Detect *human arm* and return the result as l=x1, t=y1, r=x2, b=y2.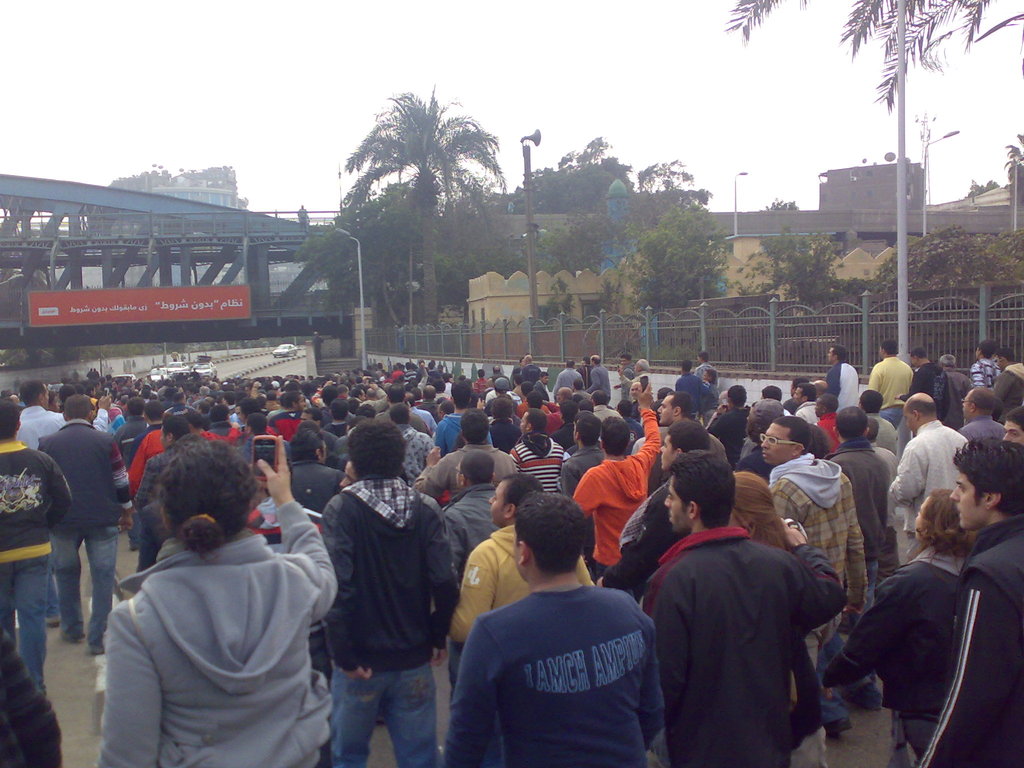
l=445, t=542, r=505, b=643.
